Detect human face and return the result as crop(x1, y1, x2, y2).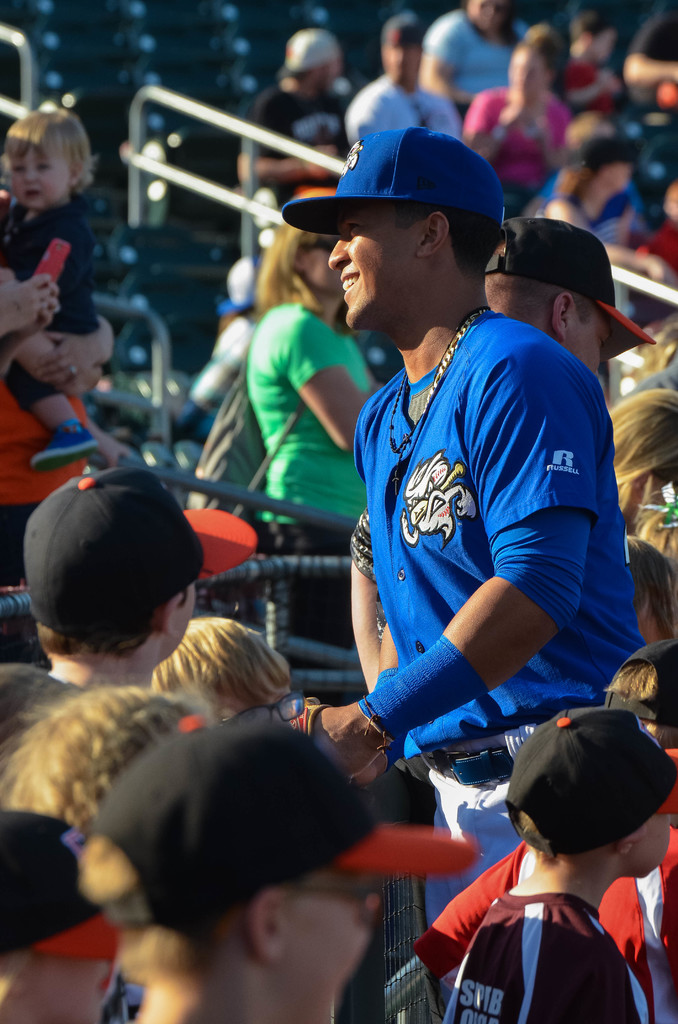
crop(563, 307, 611, 376).
